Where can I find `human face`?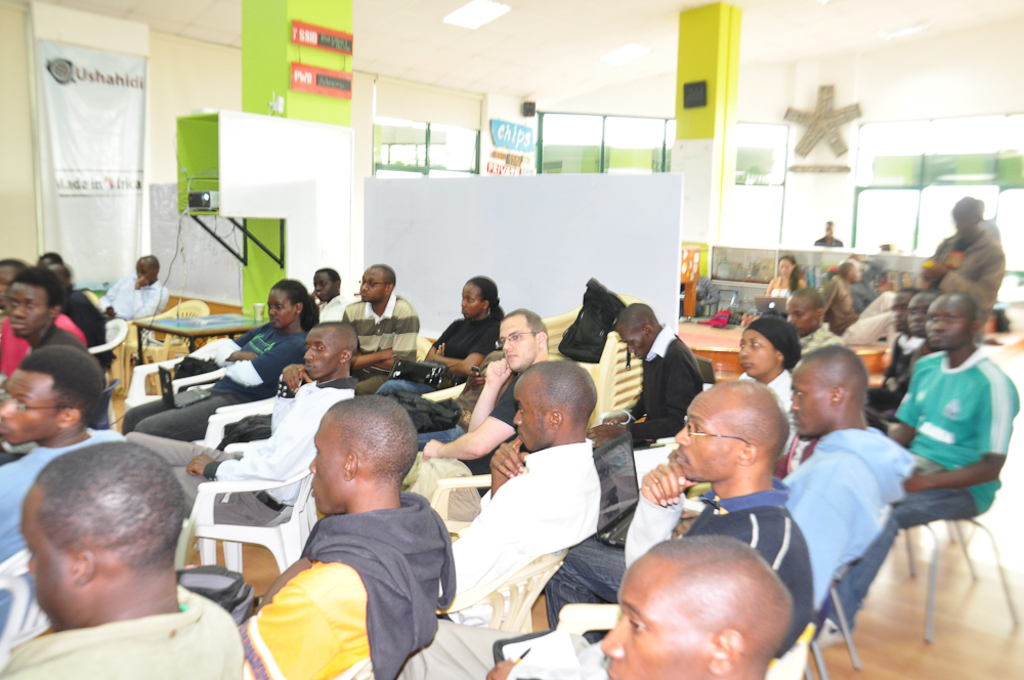
You can find it at (left=133, top=259, right=156, bottom=281).
